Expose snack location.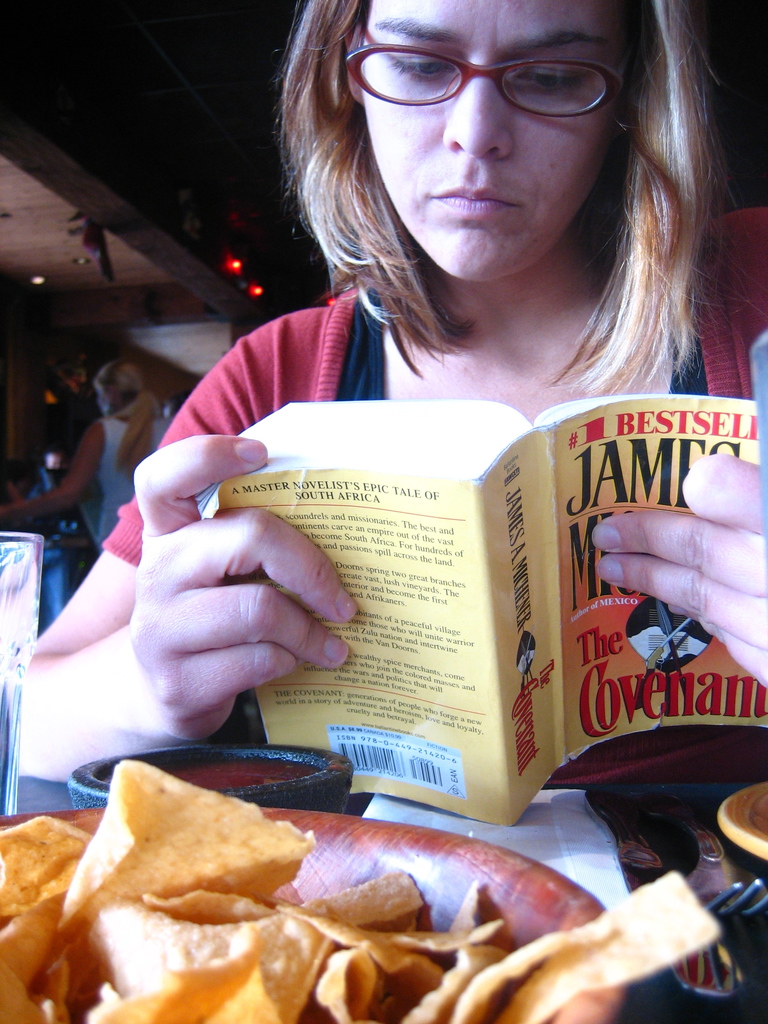
Exposed at region(17, 804, 632, 1012).
